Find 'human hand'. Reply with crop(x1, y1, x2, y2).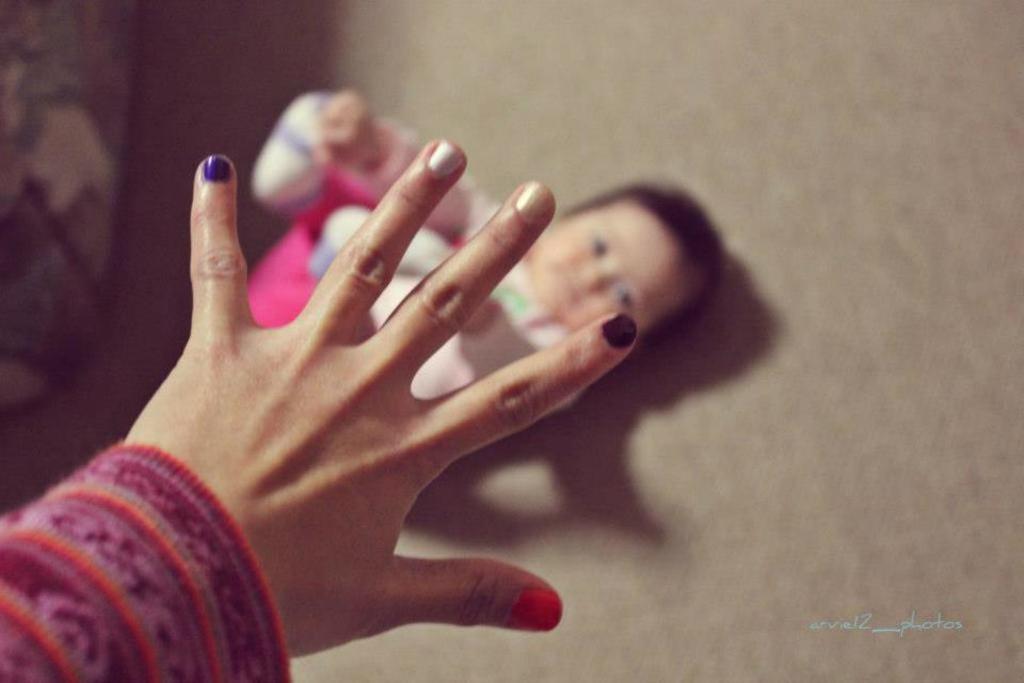
crop(127, 140, 638, 641).
